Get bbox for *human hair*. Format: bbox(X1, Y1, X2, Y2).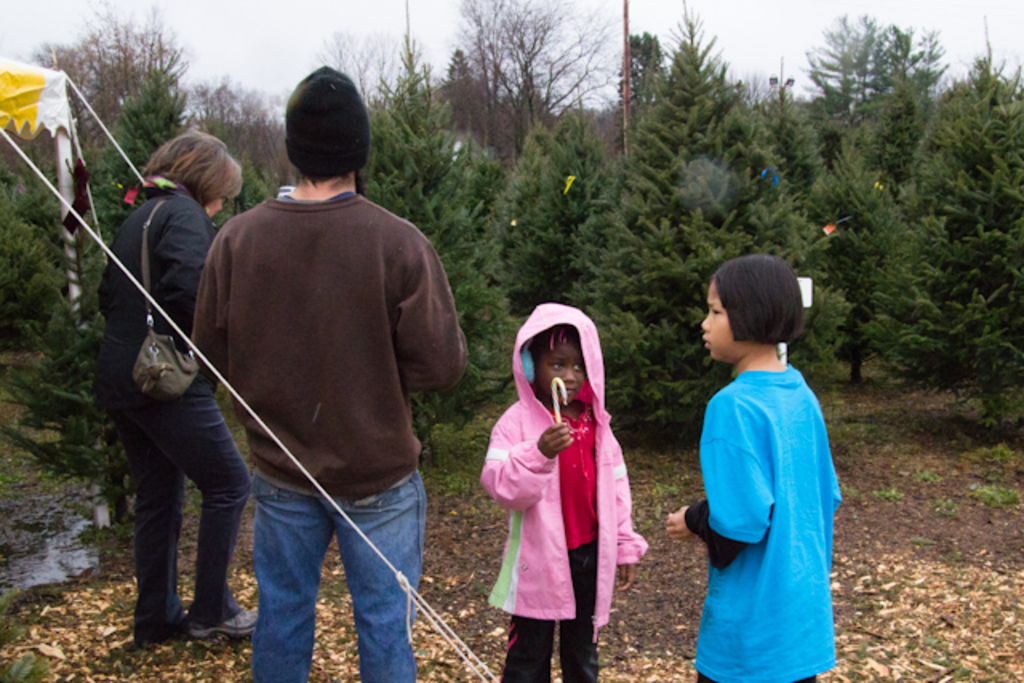
bbox(726, 259, 806, 365).
